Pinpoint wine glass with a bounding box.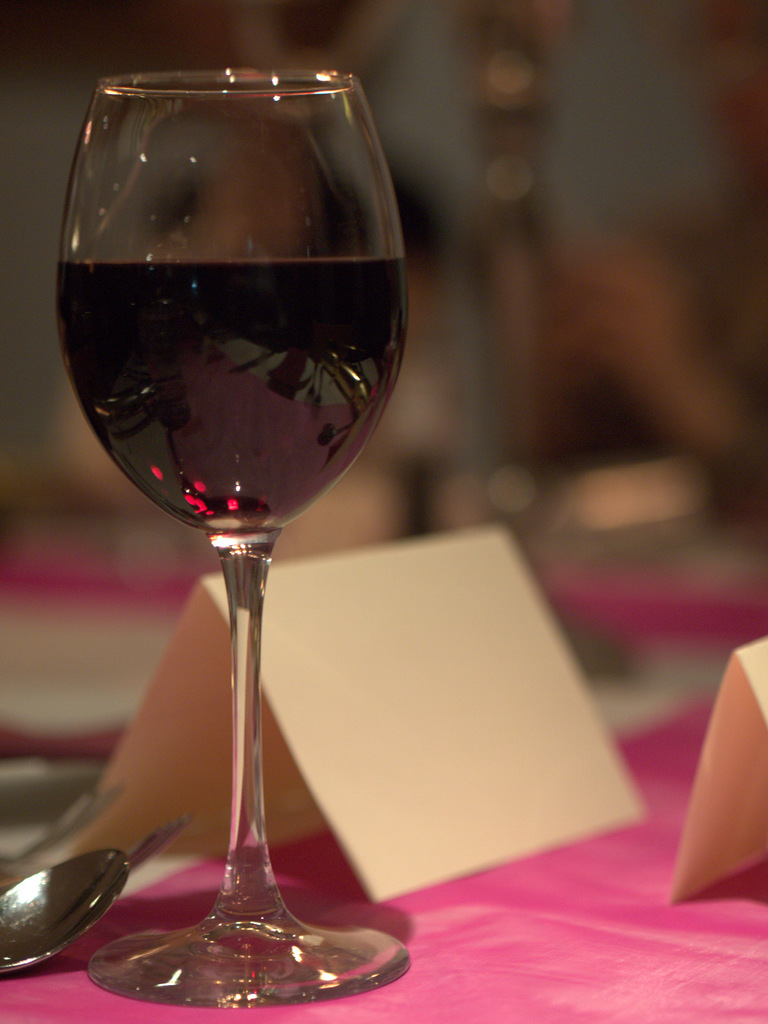
bbox(52, 67, 412, 1009).
